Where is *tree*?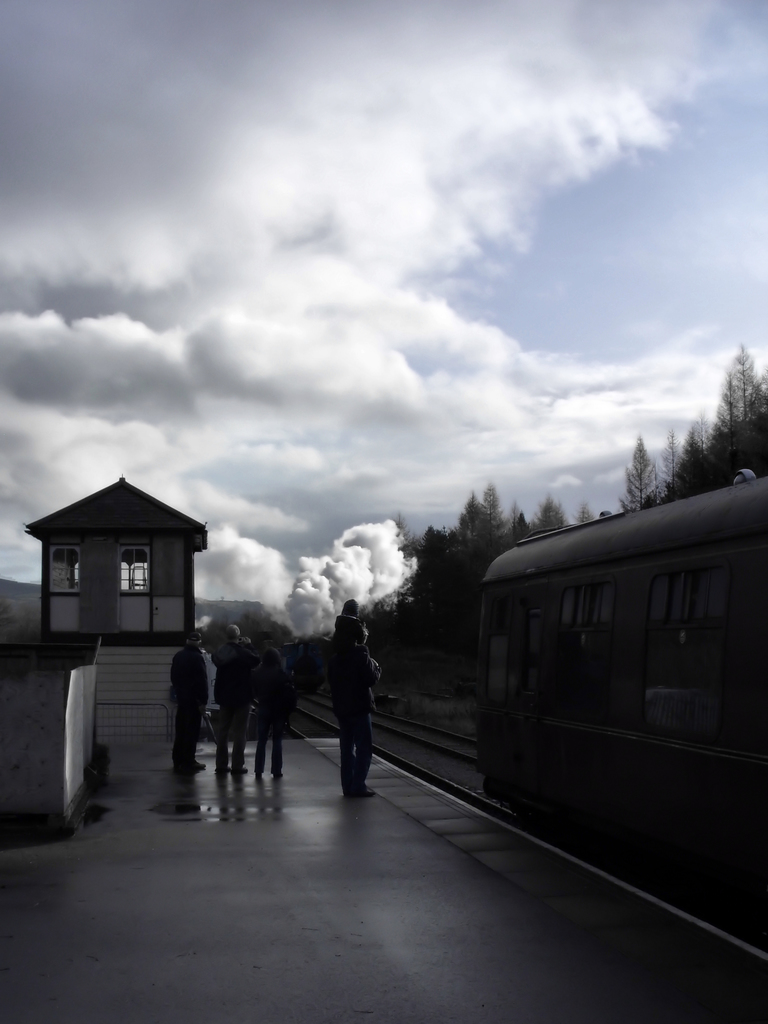
bbox=(678, 414, 724, 497).
